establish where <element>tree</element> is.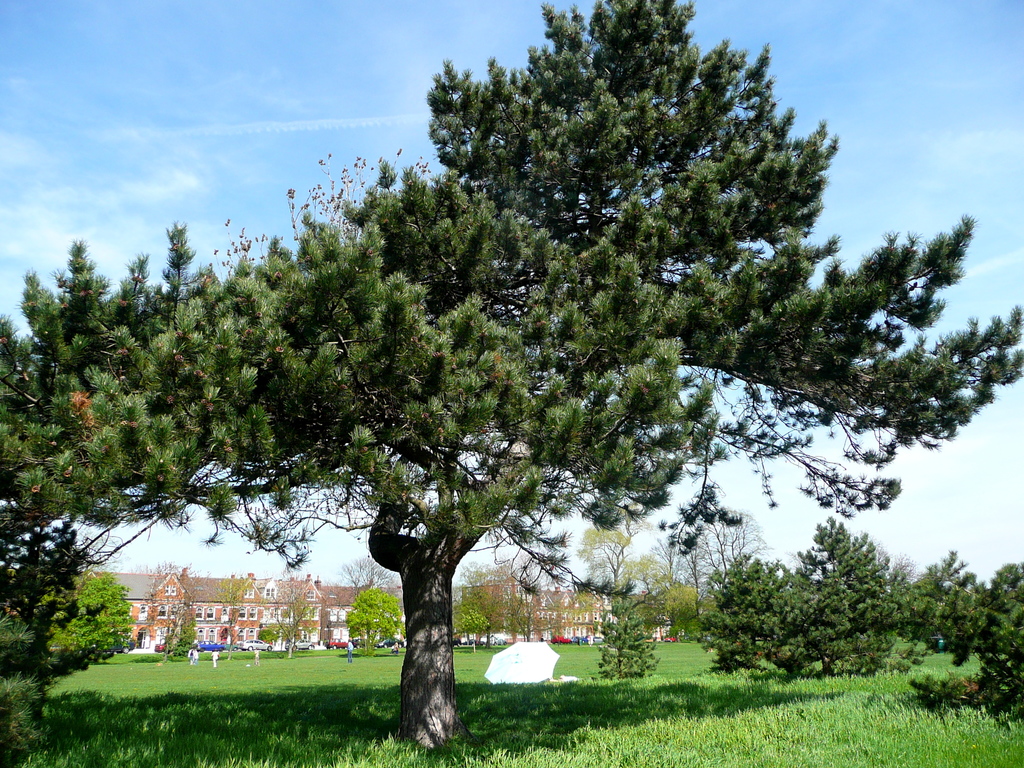
Established at box=[335, 590, 406, 653].
